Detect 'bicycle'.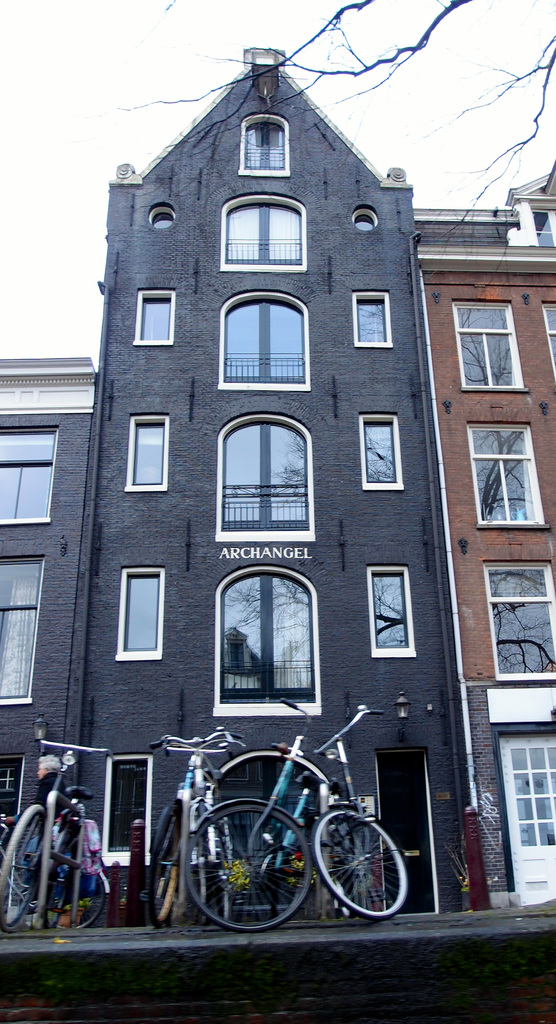
Detected at 0:736:119:935.
